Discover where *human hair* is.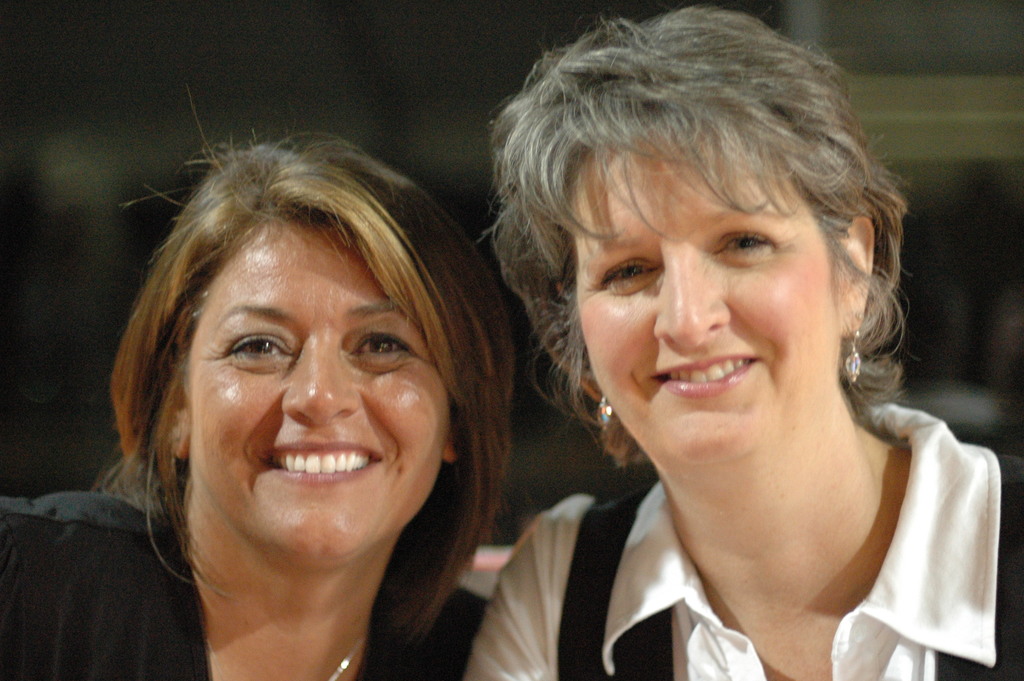
Discovered at 490/4/918/495.
